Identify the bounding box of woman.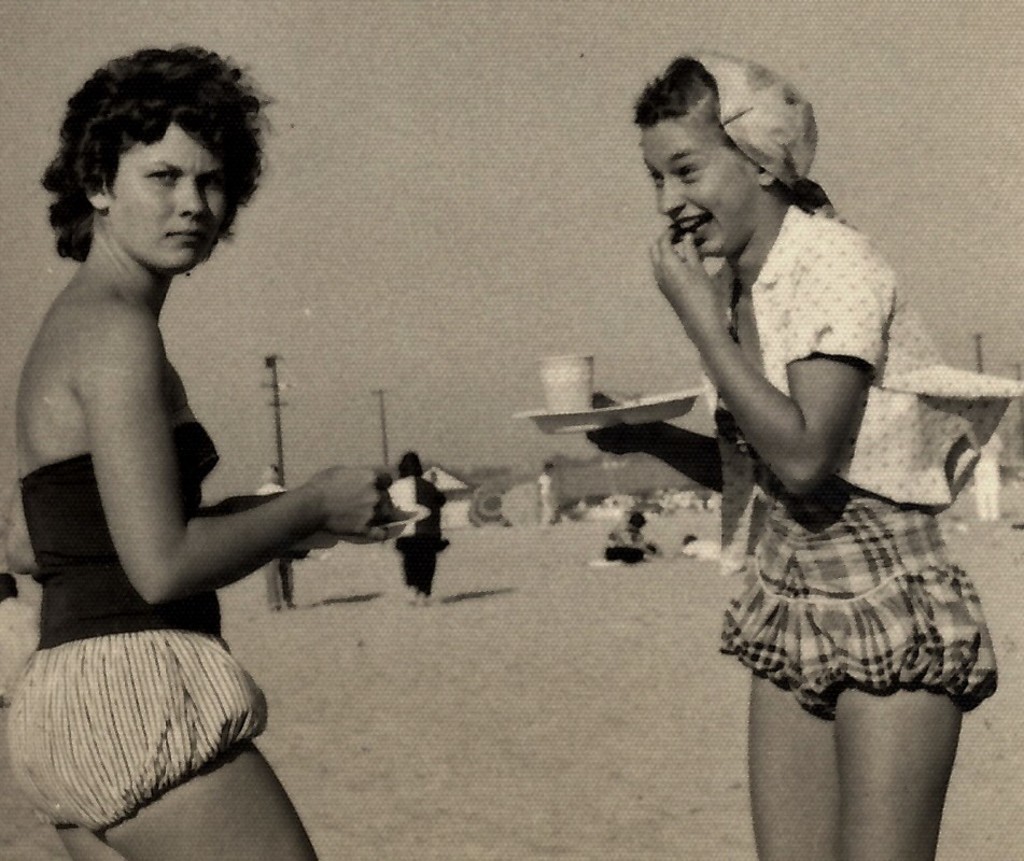
(left=583, top=52, right=1023, bottom=860).
